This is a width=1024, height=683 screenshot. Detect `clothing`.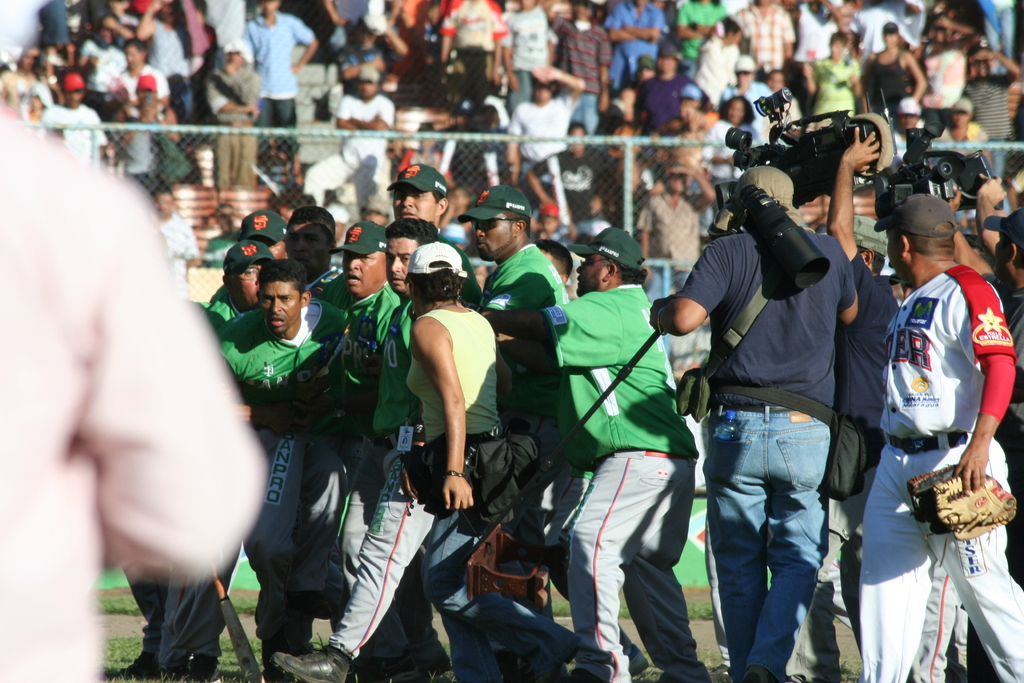
680,231,862,681.
